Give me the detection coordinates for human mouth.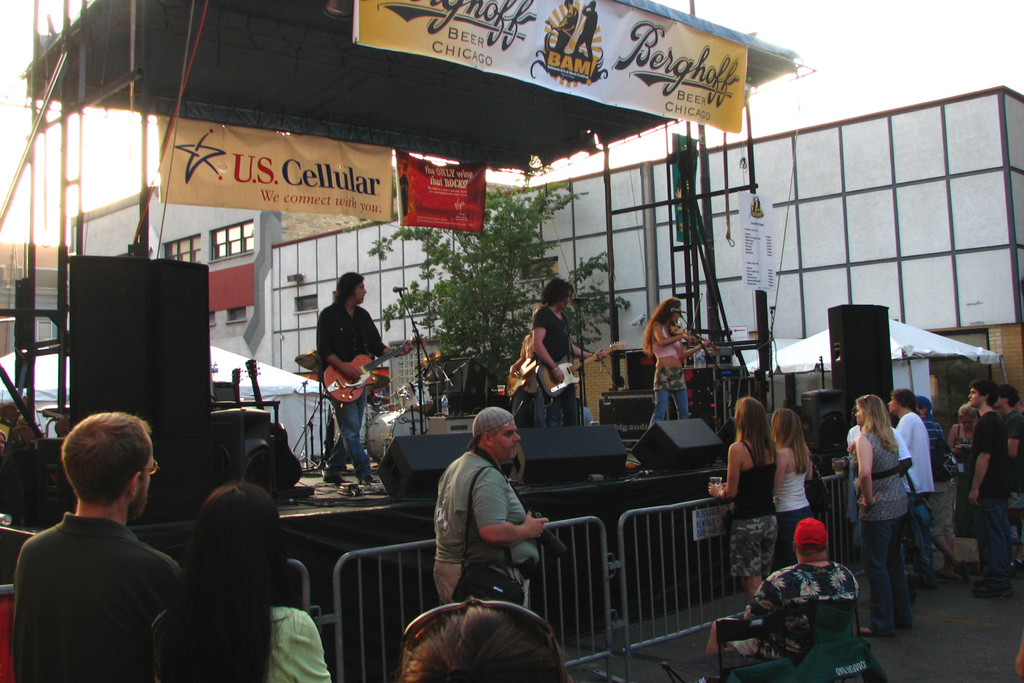
locate(511, 444, 518, 455).
